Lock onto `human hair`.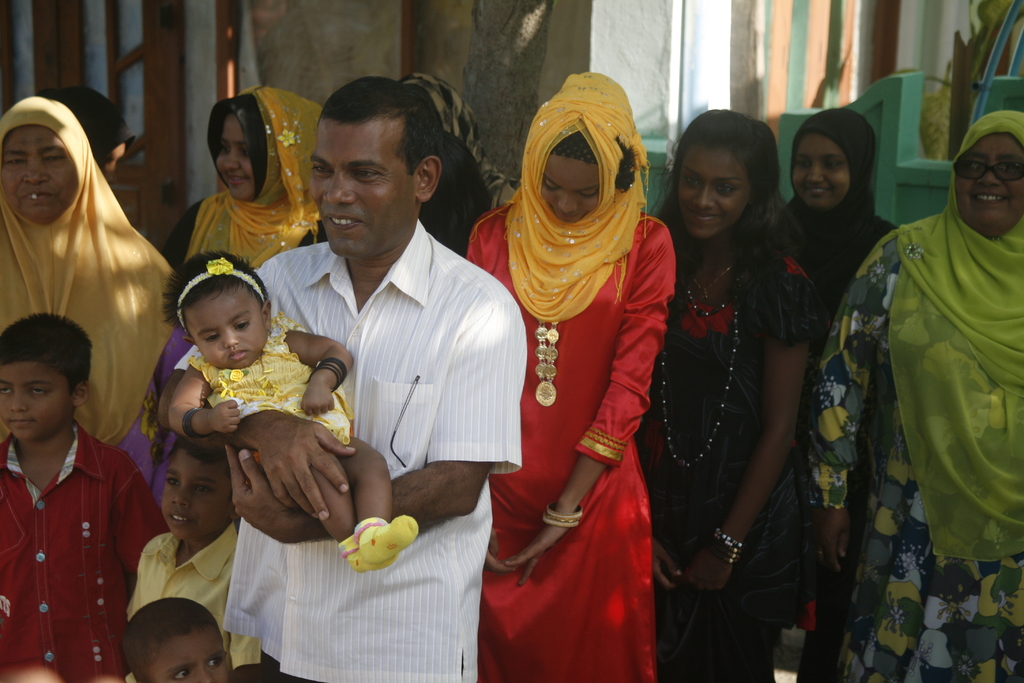
Locked: region(671, 113, 795, 265).
